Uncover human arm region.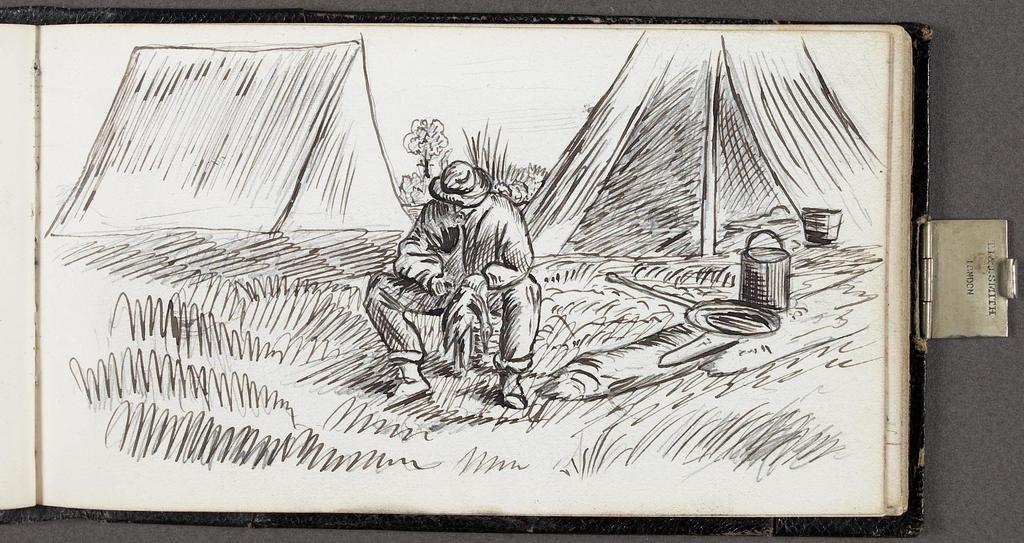
Uncovered: (x1=392, y1=196, x2=458, y2=299).
